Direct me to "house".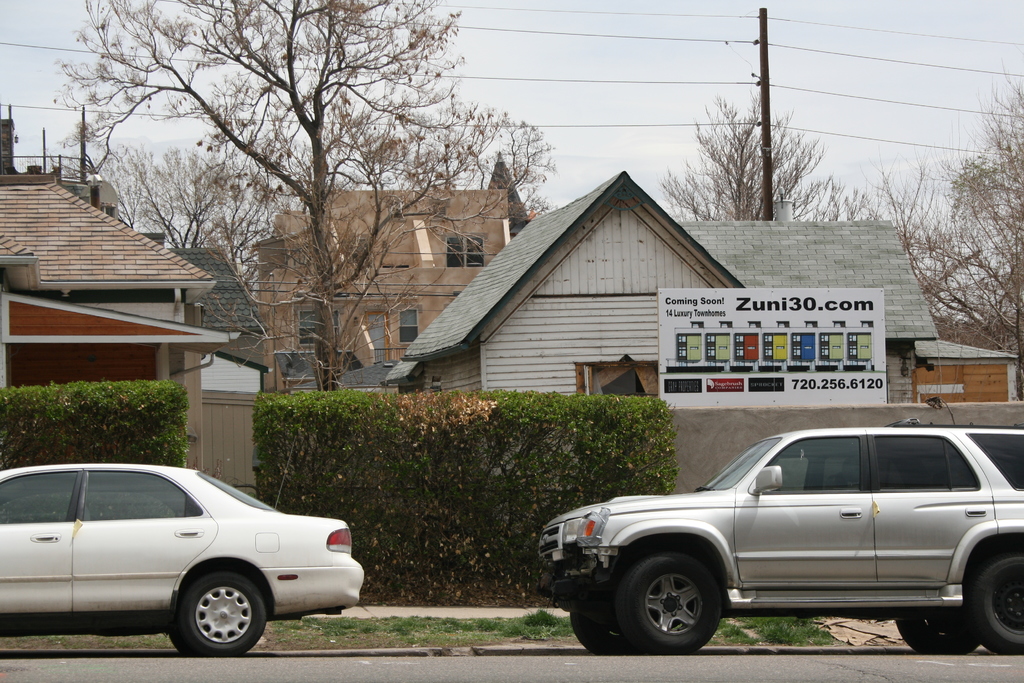
Direction: BBox(3, 120, 240, 473).
